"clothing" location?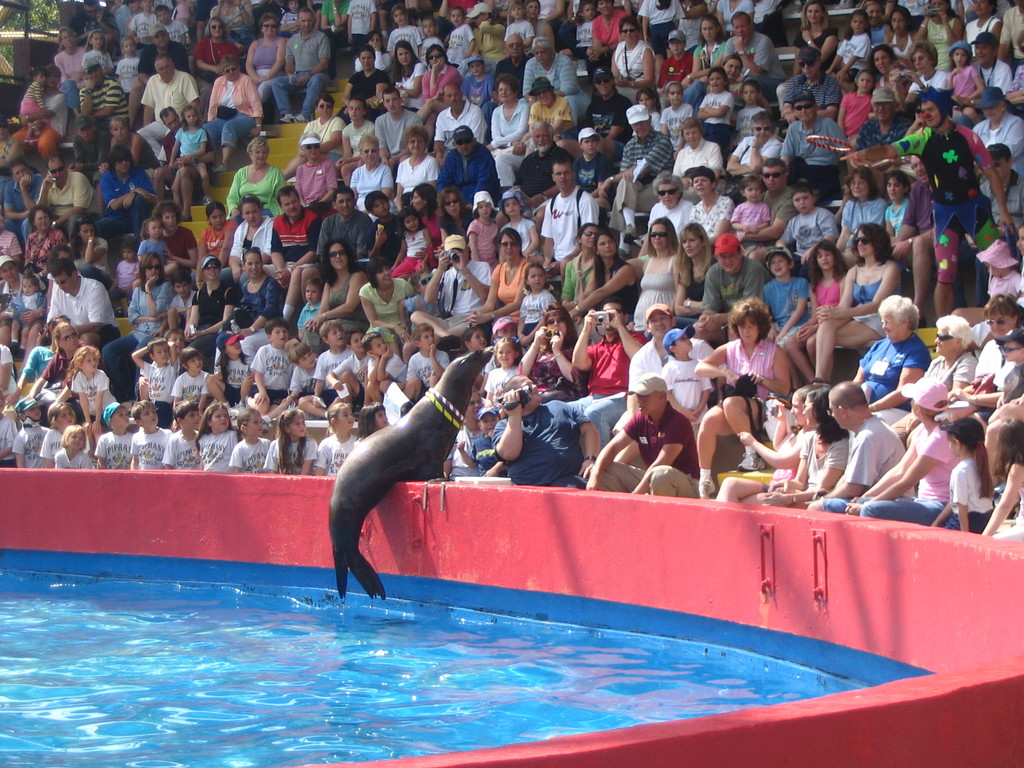
bbox=[20, 340, 62, 374]
